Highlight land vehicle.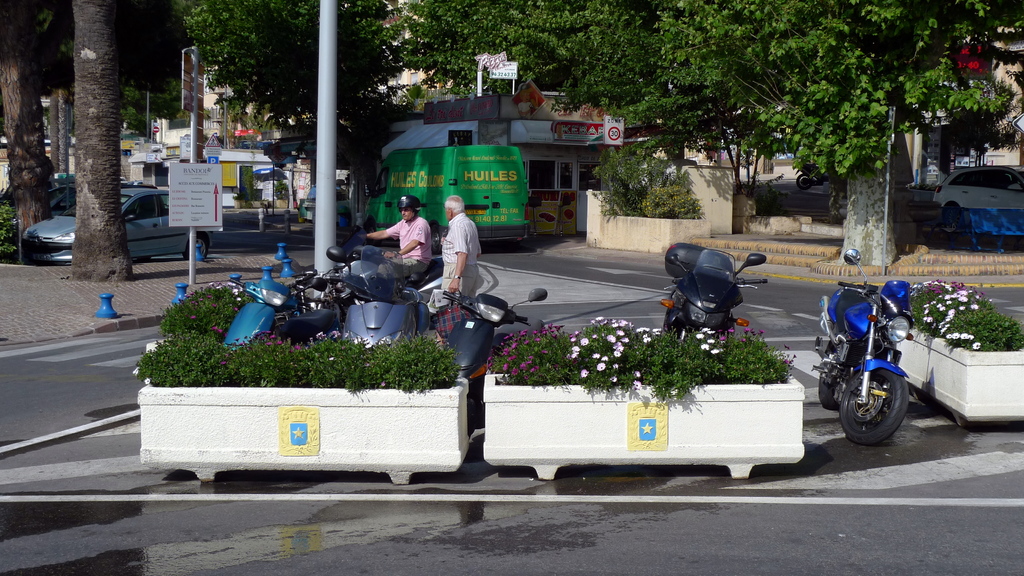
Highlighted region: {"left": 224, "top": 278, "right": 337, "bottom": 343}.
